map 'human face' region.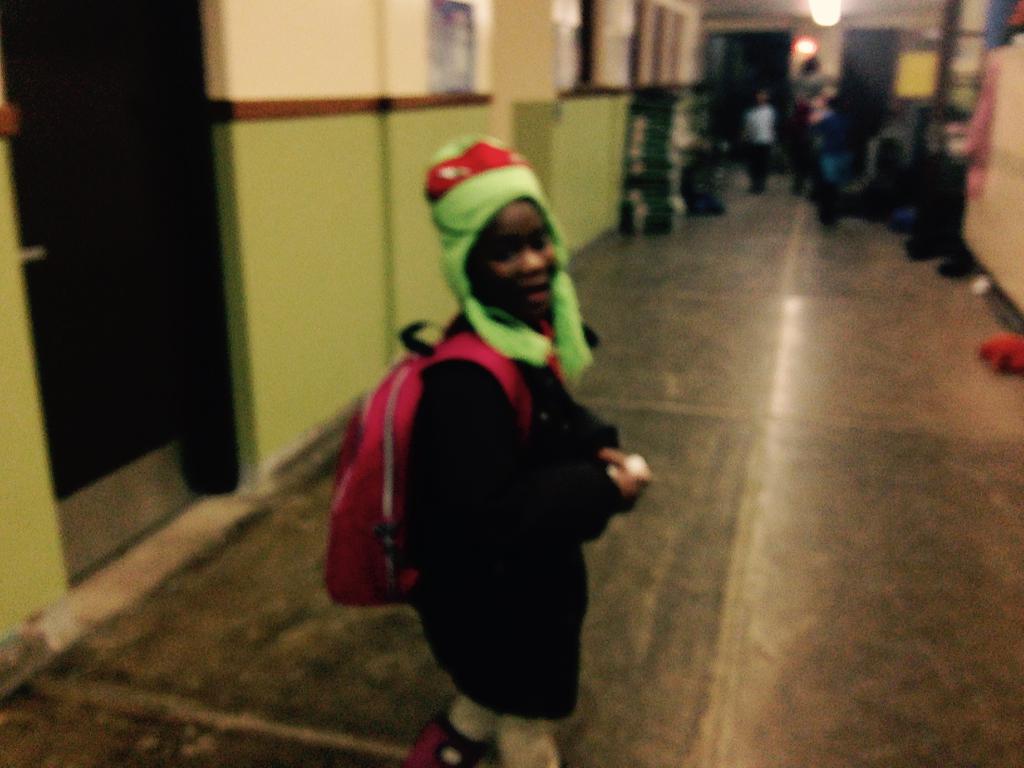
Mapped to <region>470, 196, 552, 317</region>.
